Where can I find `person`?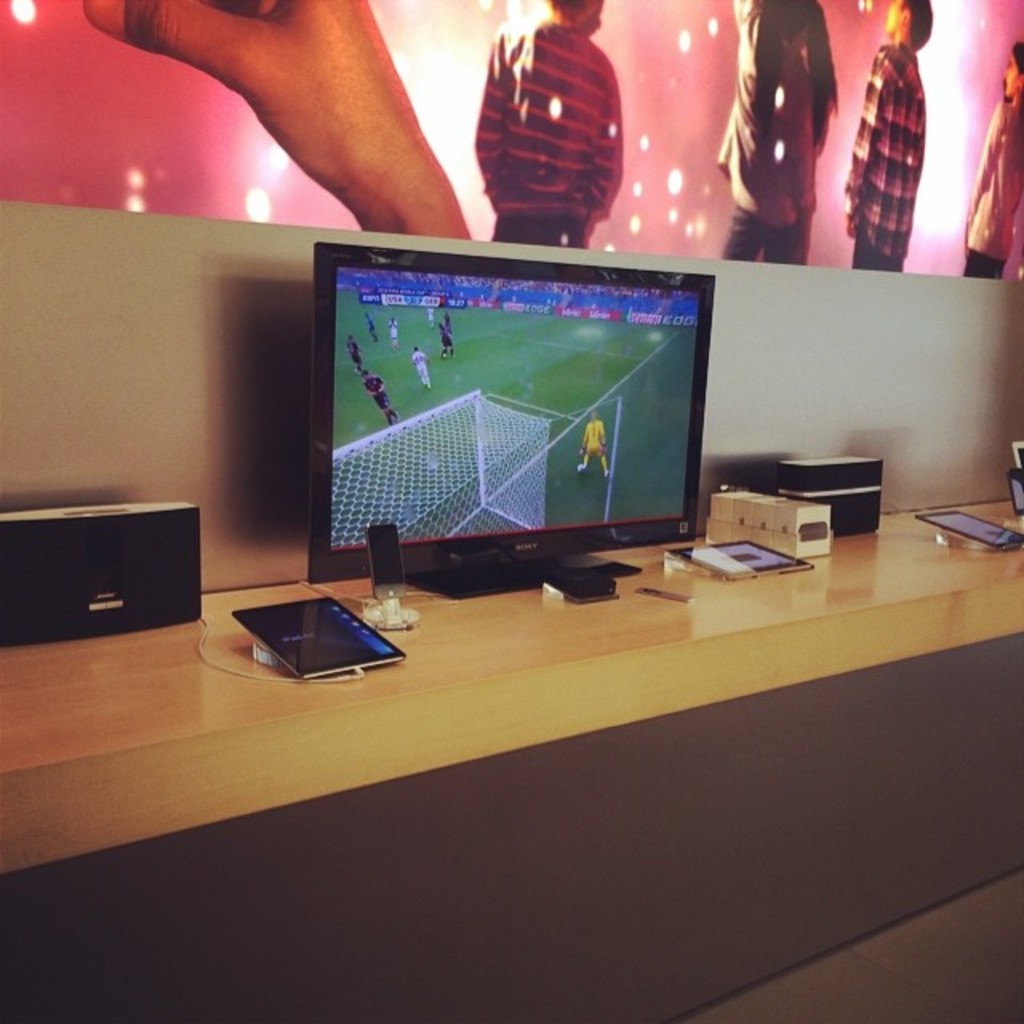
You can find it at [left=960, top=38, right=1022, bottom=280].
